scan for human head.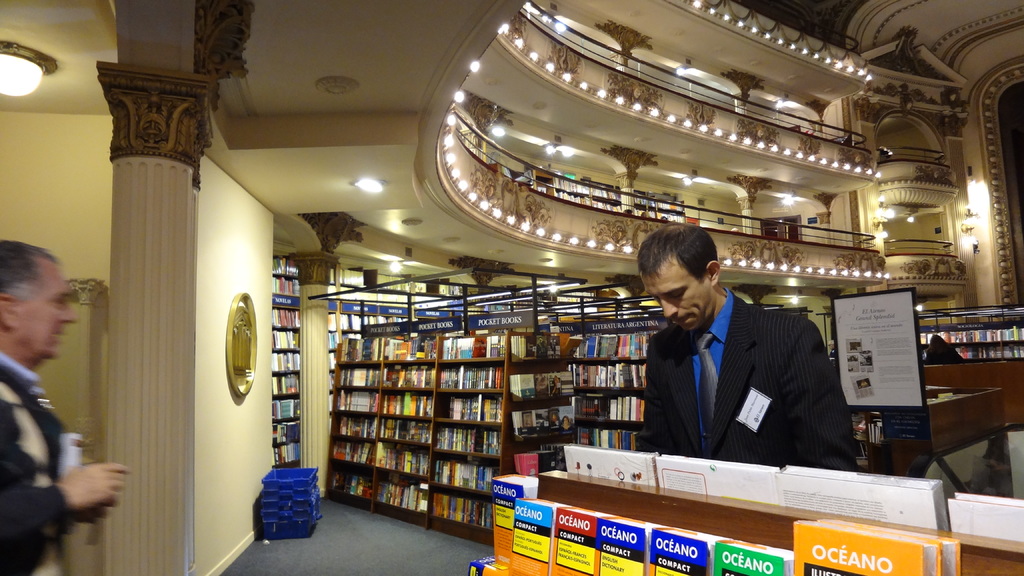
Scan result: [636,222,735,330].
